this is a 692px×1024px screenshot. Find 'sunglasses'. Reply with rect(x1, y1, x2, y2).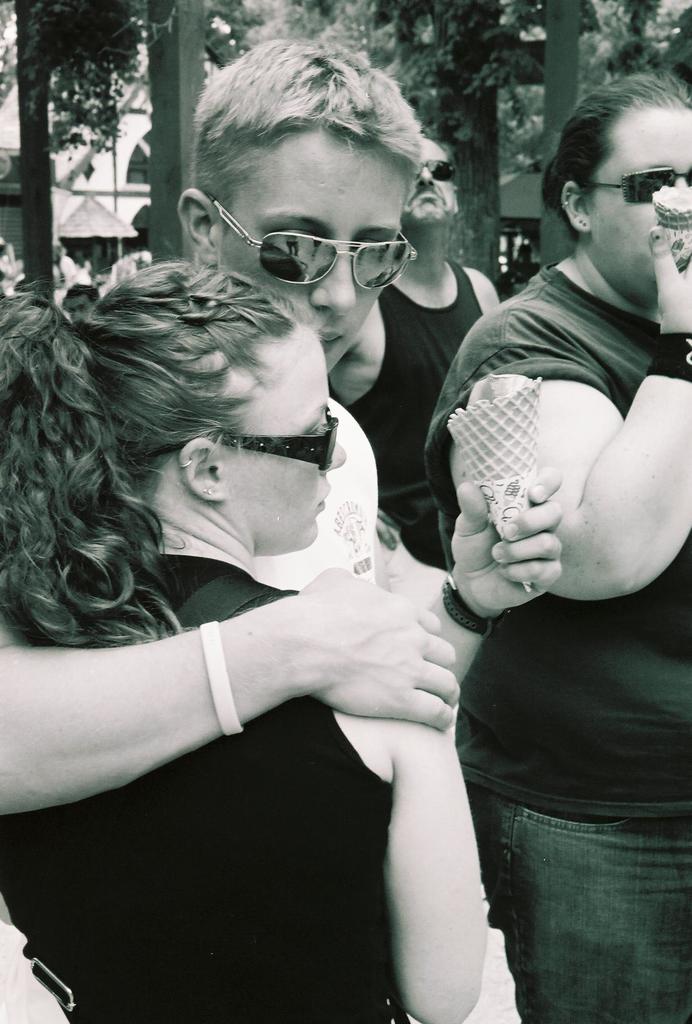
rect(149, 408, 338, 473).
